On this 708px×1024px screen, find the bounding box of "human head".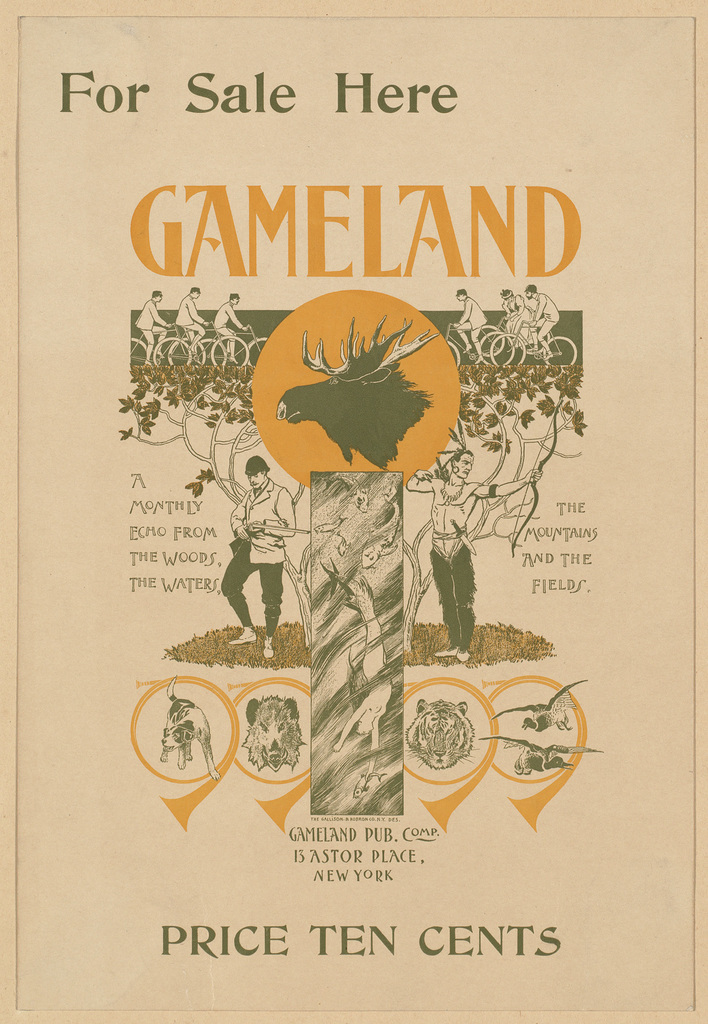
Bounding box: detection(455, 289, 467, 300).
